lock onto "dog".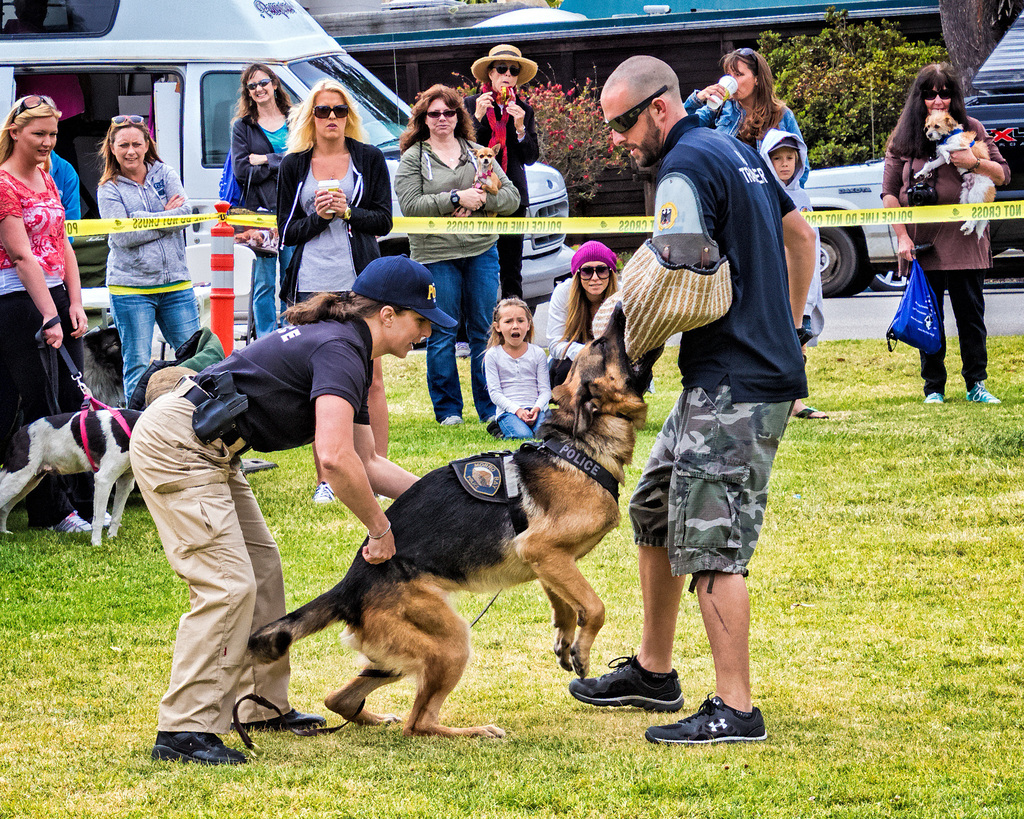
Locked: left=249, top=298, right=669, bottom=738.
